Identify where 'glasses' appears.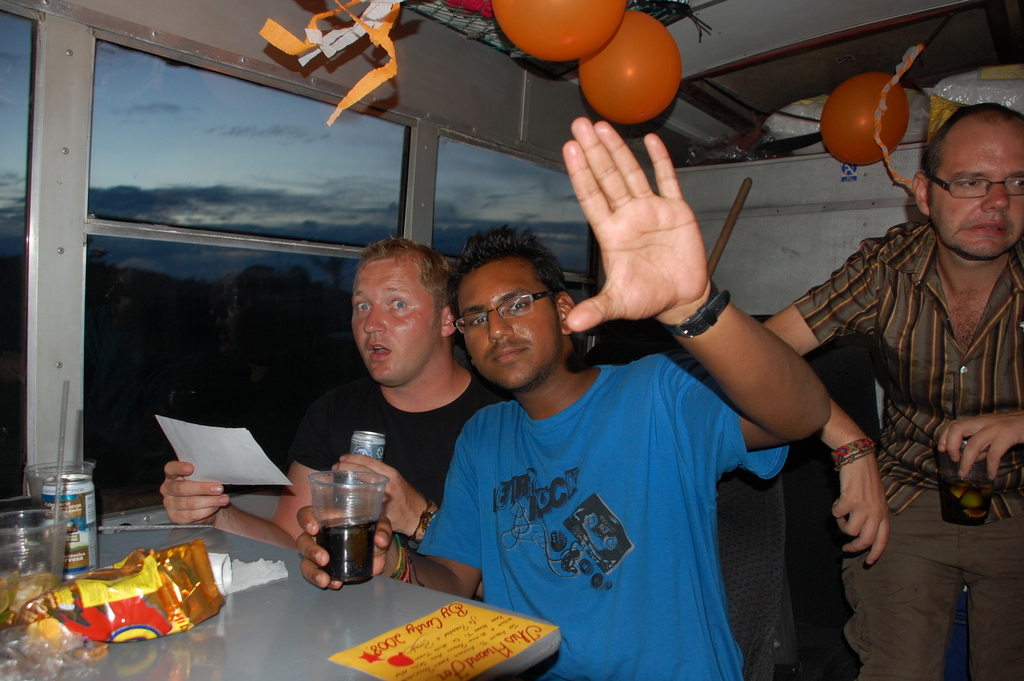
Appears at box(932, 170, 1023, 197).
